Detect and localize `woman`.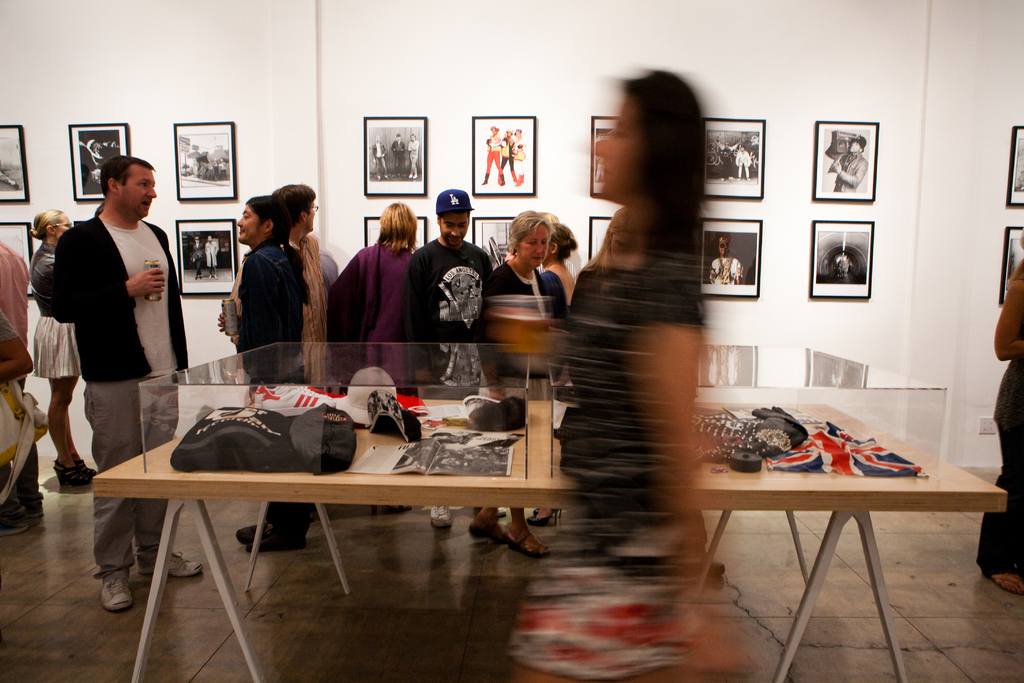
Localized at (left=323, top=199, right=430, bottom=396).
